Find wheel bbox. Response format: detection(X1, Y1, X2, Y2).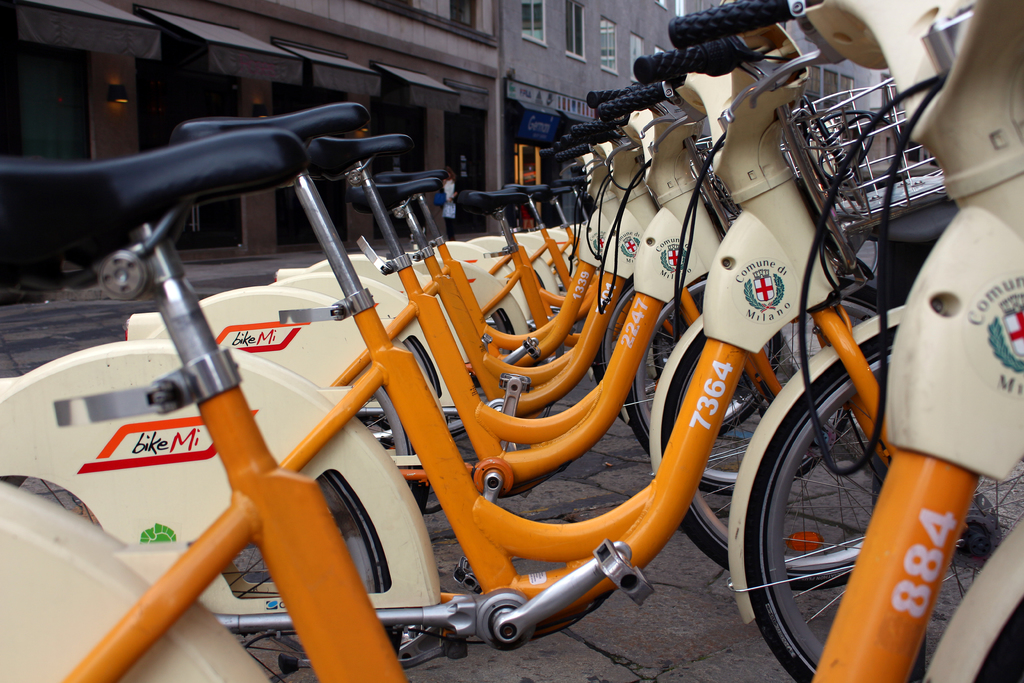
detection(353, 383, 430, 522).
